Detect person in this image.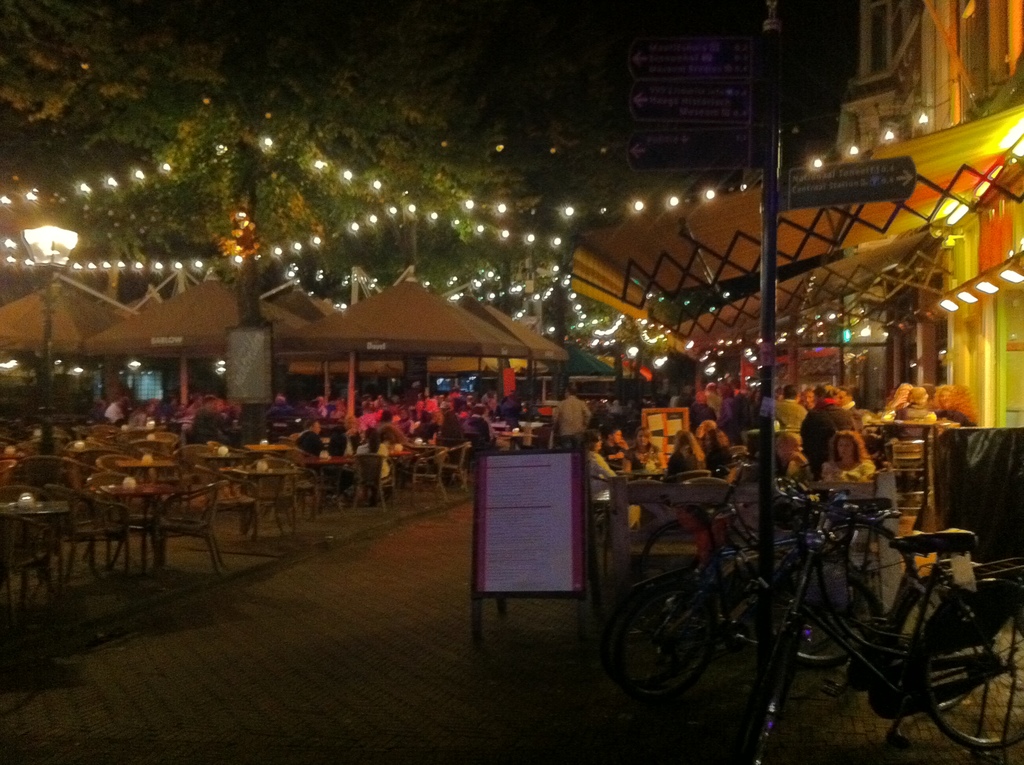
Detection: BBox(310, 392, 346, 423).
